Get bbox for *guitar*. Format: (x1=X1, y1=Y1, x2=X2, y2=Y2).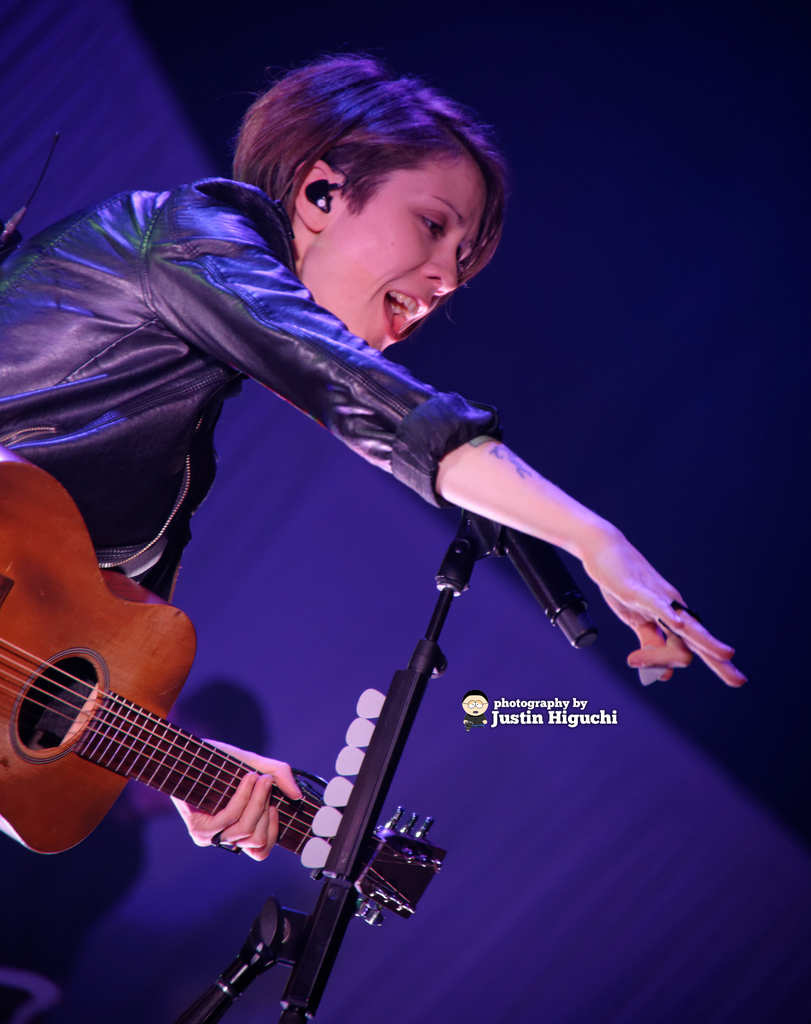
(x1=0, y1=438, x2=448, y2=934).
